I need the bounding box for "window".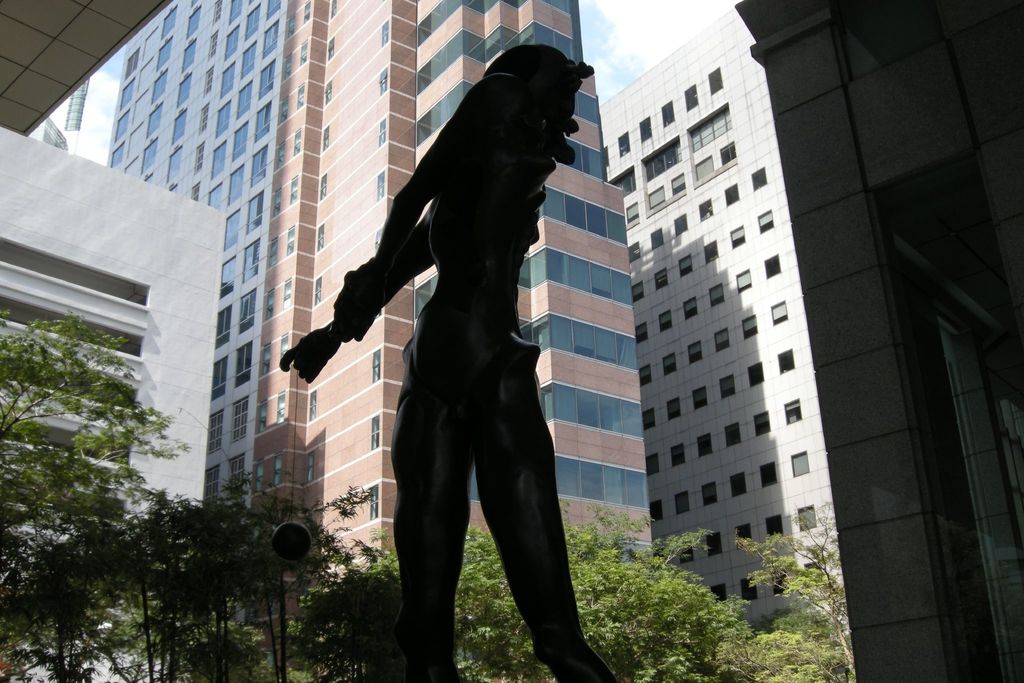
Here it is: [653,267,666,290].
